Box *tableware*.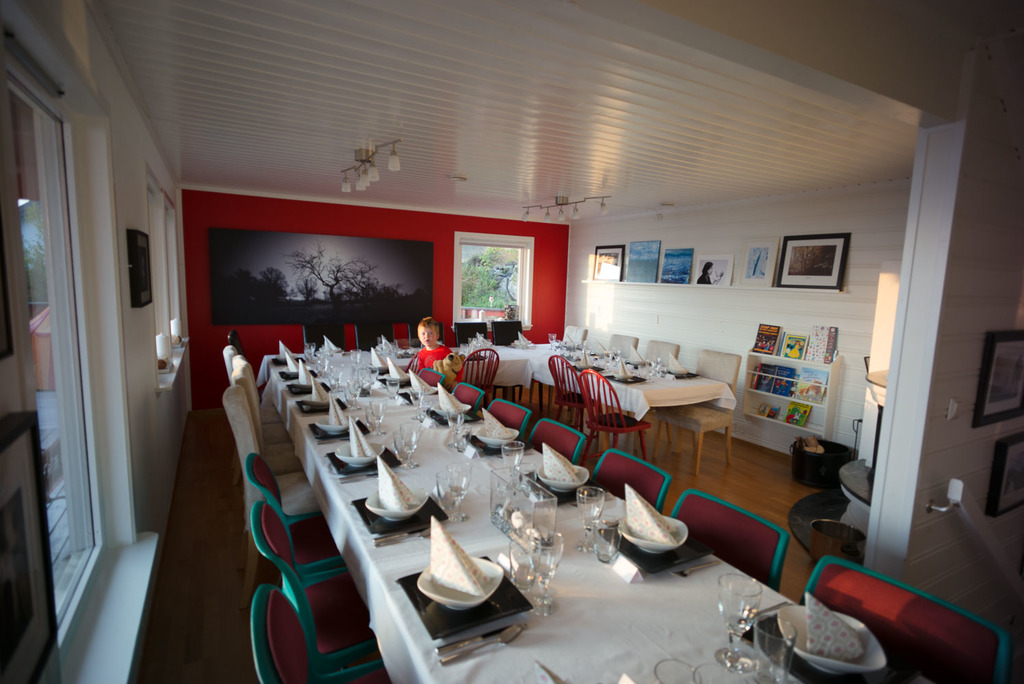
[left=317, top=415, right=358, bottom=434].
